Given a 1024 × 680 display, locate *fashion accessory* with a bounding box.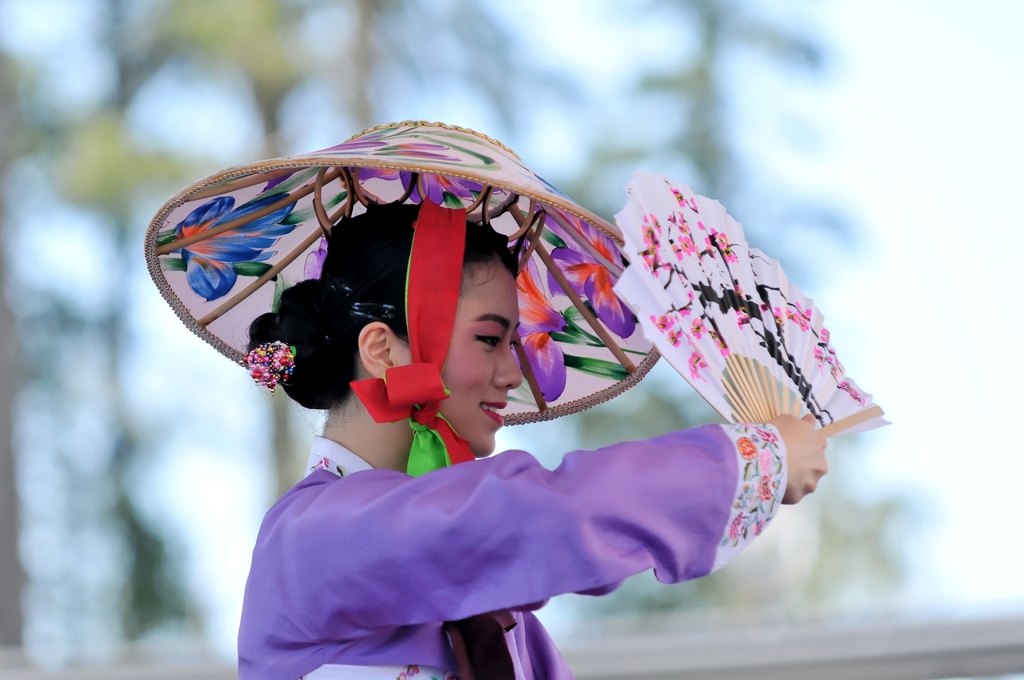
Located: bbox=[609, 168, 892, 450].
